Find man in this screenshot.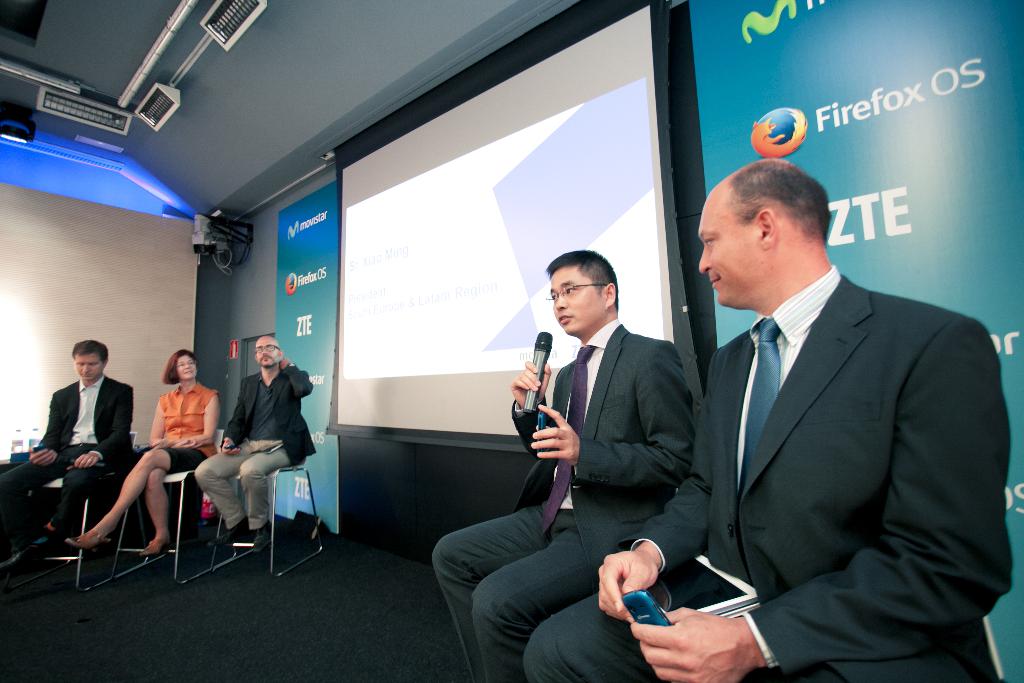
The bounding box for man is <bbox>430, 247, 694, 682</bbox>.
